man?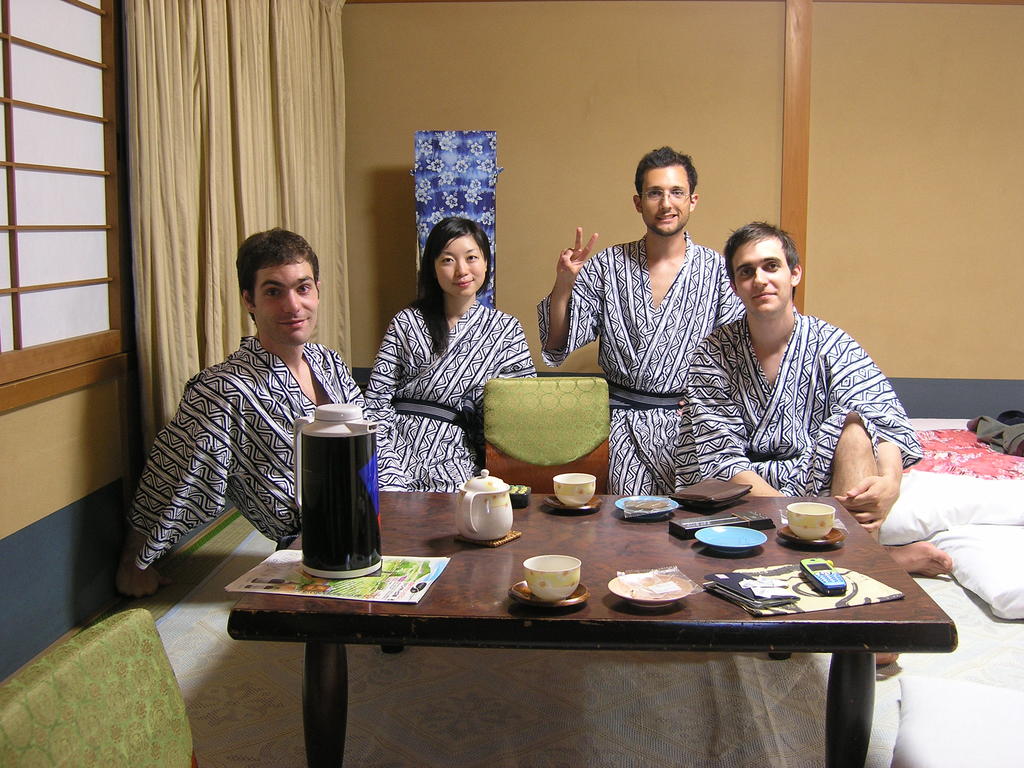
[x1=554, y1=146, x2=756, y2=484]
